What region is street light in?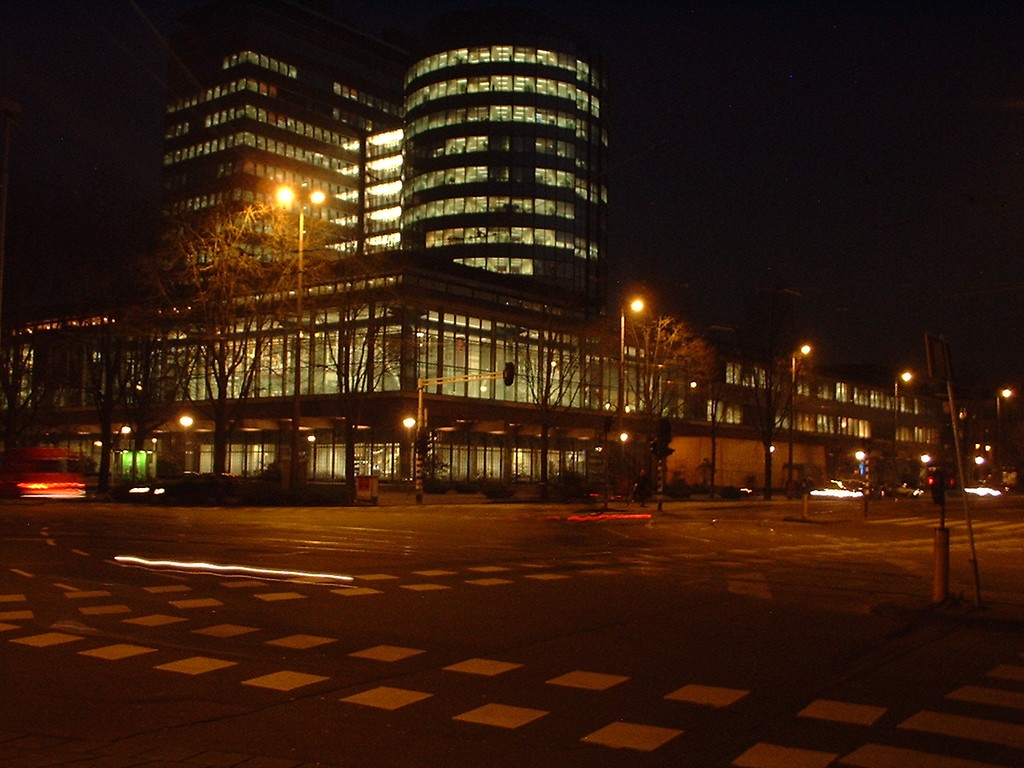
rect(891, 368, 910, 492).
